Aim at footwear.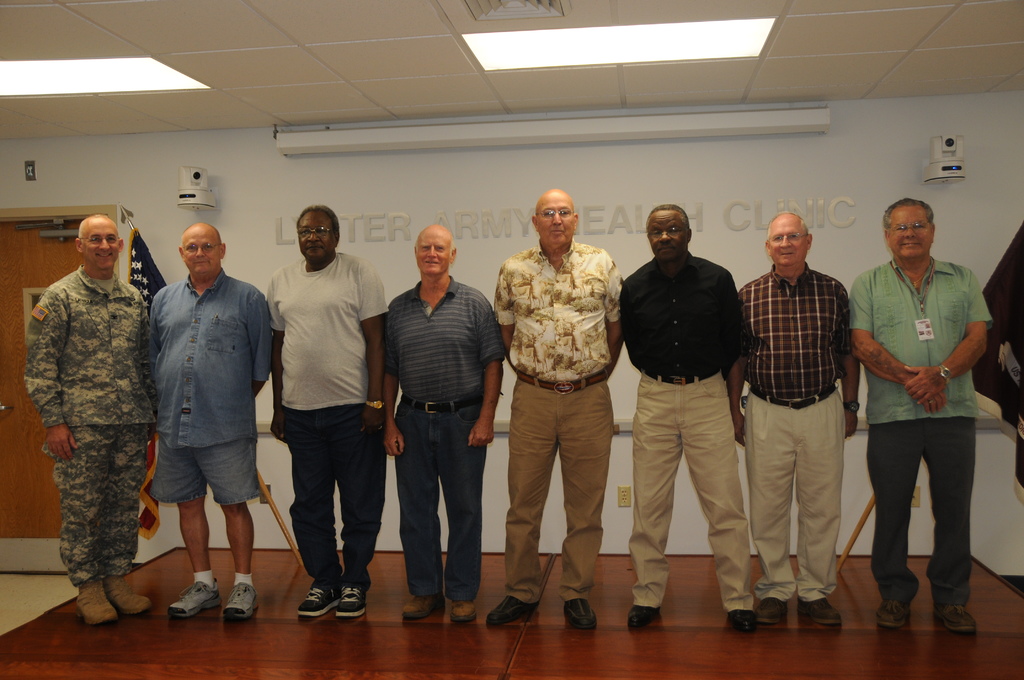
Aimed at locate(399, 590, 439, 627).
